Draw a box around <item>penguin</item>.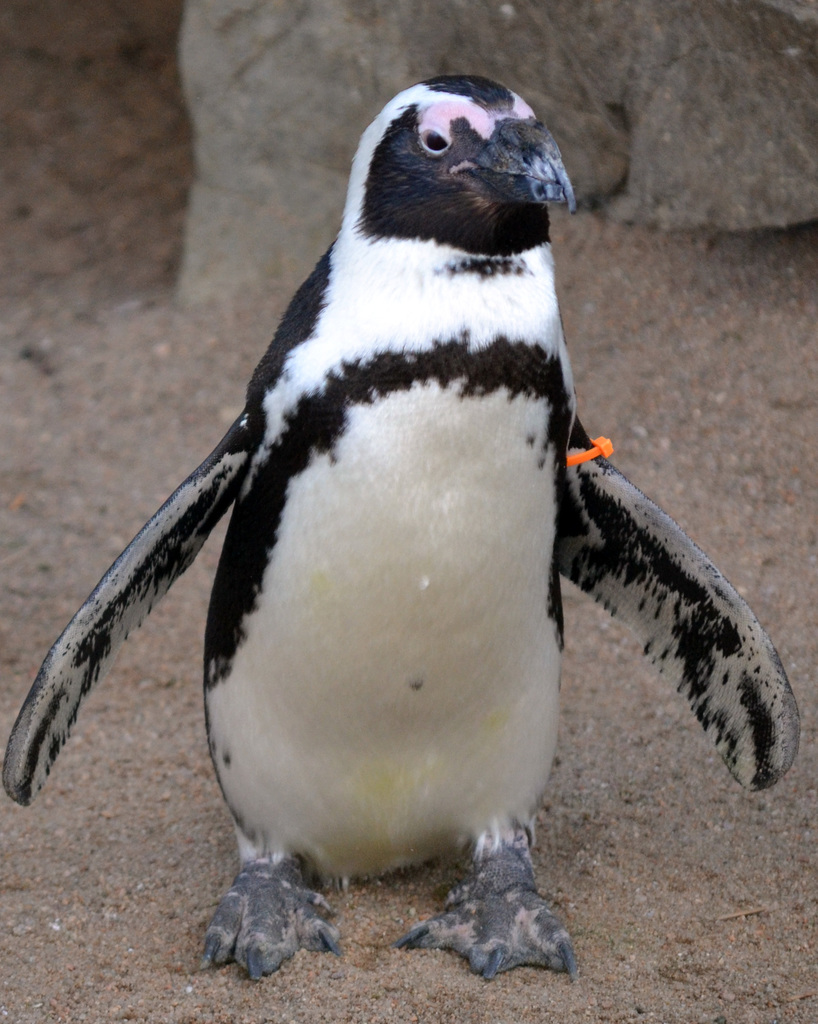
pyautogui.locateOnScreen(0, 64, 817, 982).
